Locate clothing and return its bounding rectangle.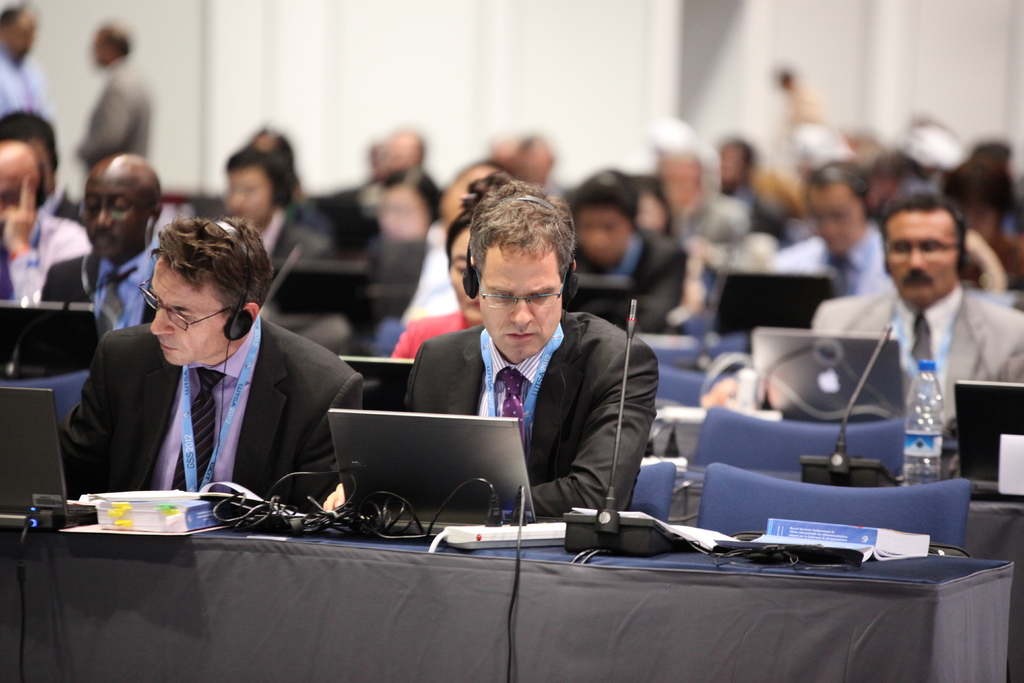
l=38, t=268, r=373, b=533.
